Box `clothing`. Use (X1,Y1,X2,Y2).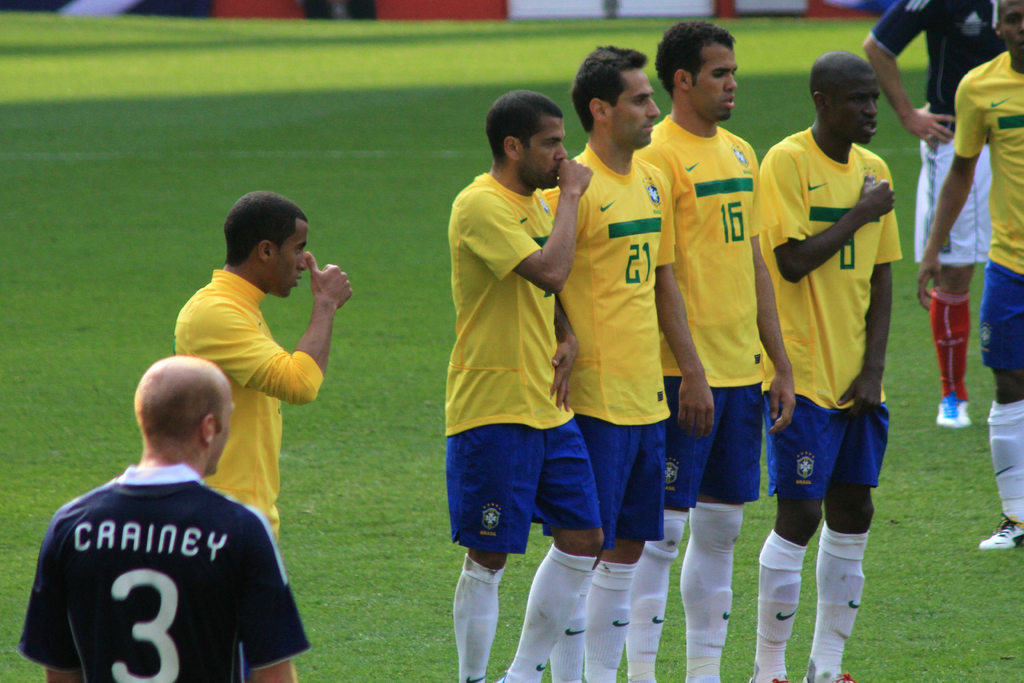
(873,0,998,268).
